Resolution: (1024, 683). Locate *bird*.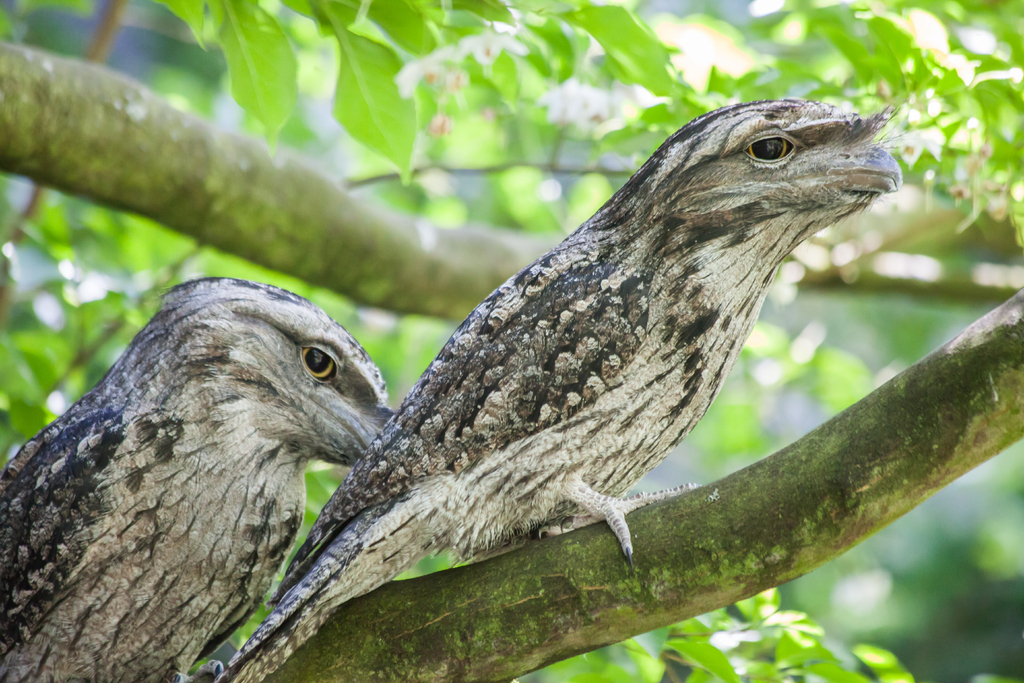
[213,84,906,682].
